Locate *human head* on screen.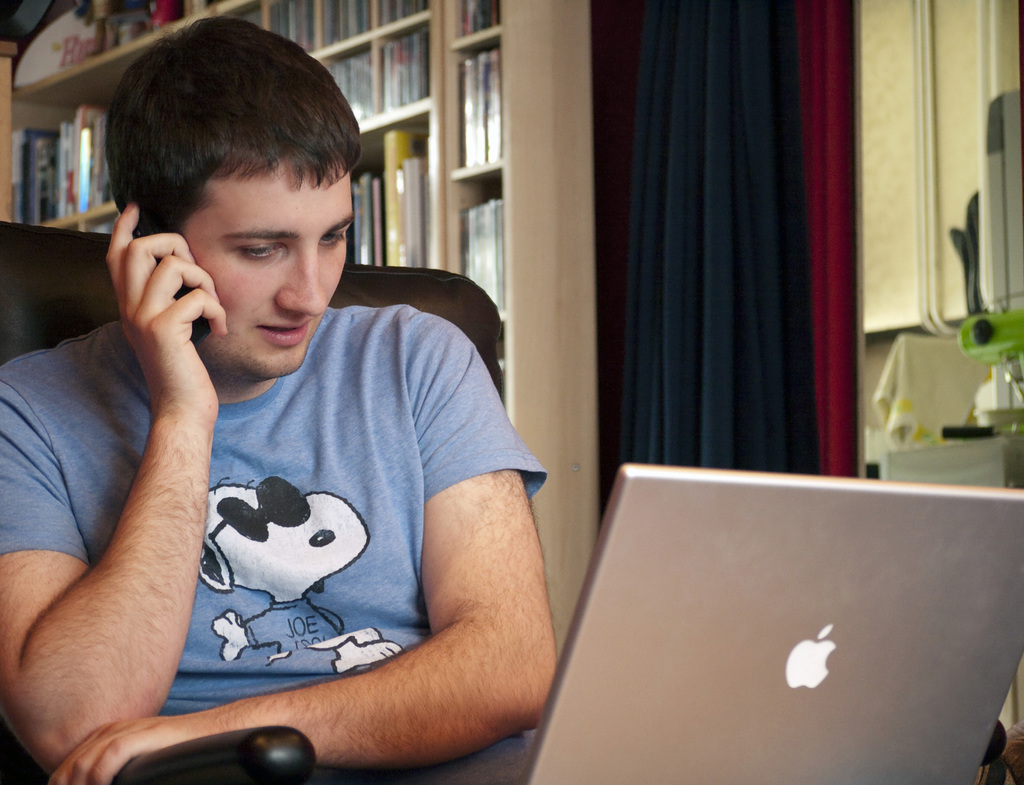
On screen at detection(103, 17, 360, 373).
